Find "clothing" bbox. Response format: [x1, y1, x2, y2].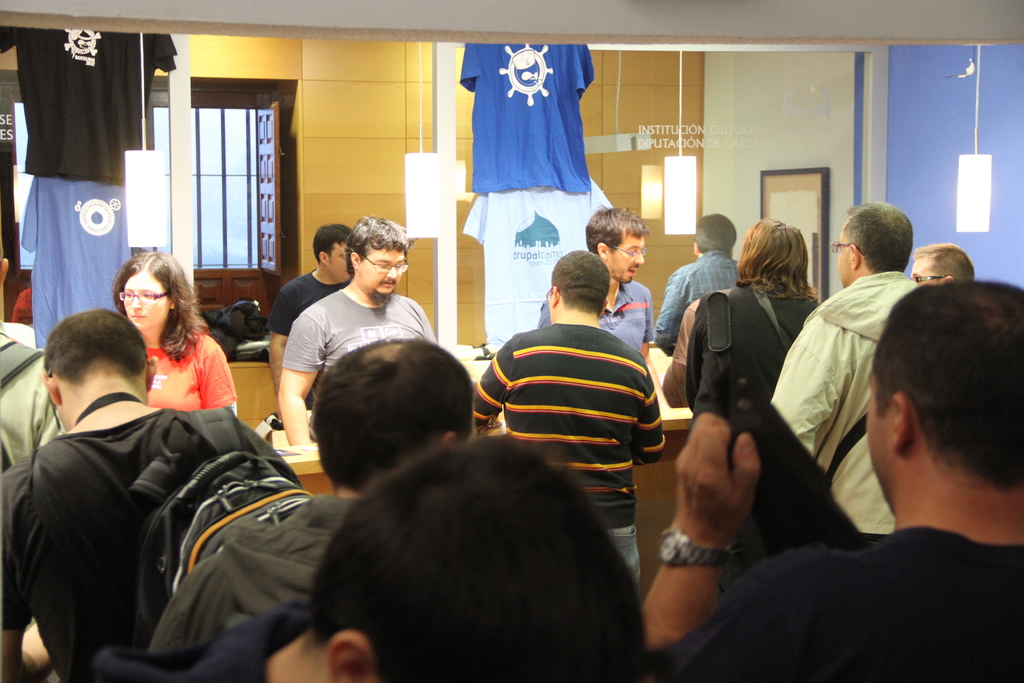
[686, 518, 1019, 682].
